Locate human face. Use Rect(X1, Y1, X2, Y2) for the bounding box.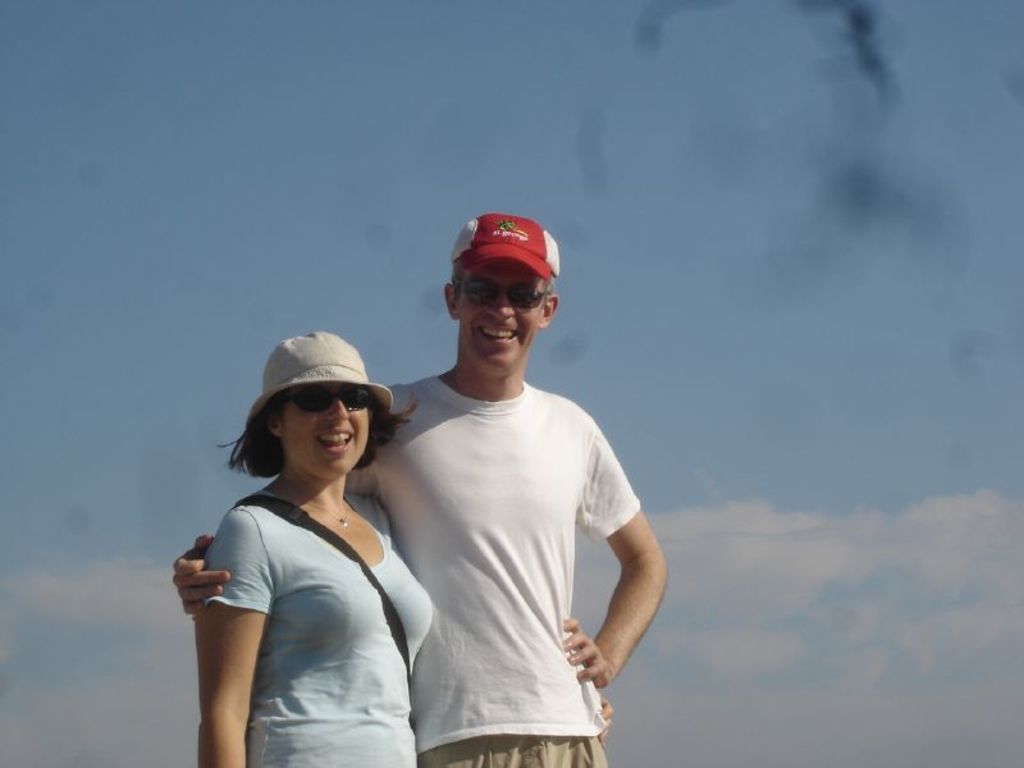
Rect(287, 387, 372, 477).
